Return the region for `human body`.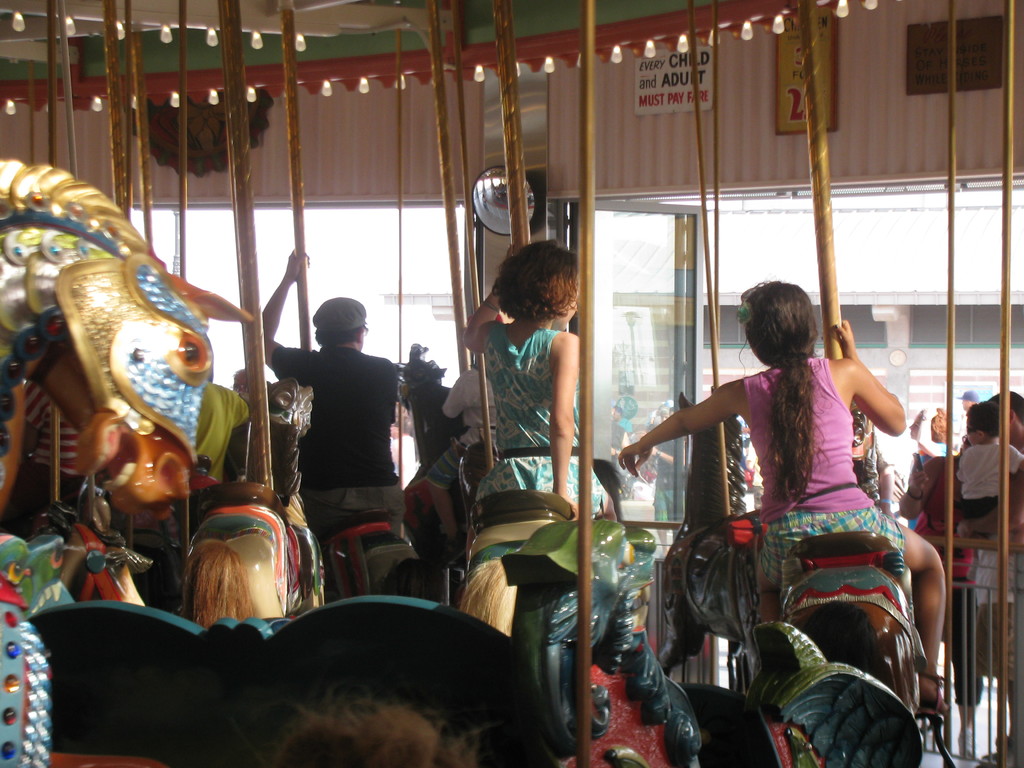
<region>957, 396, 1023, 767</region>.
